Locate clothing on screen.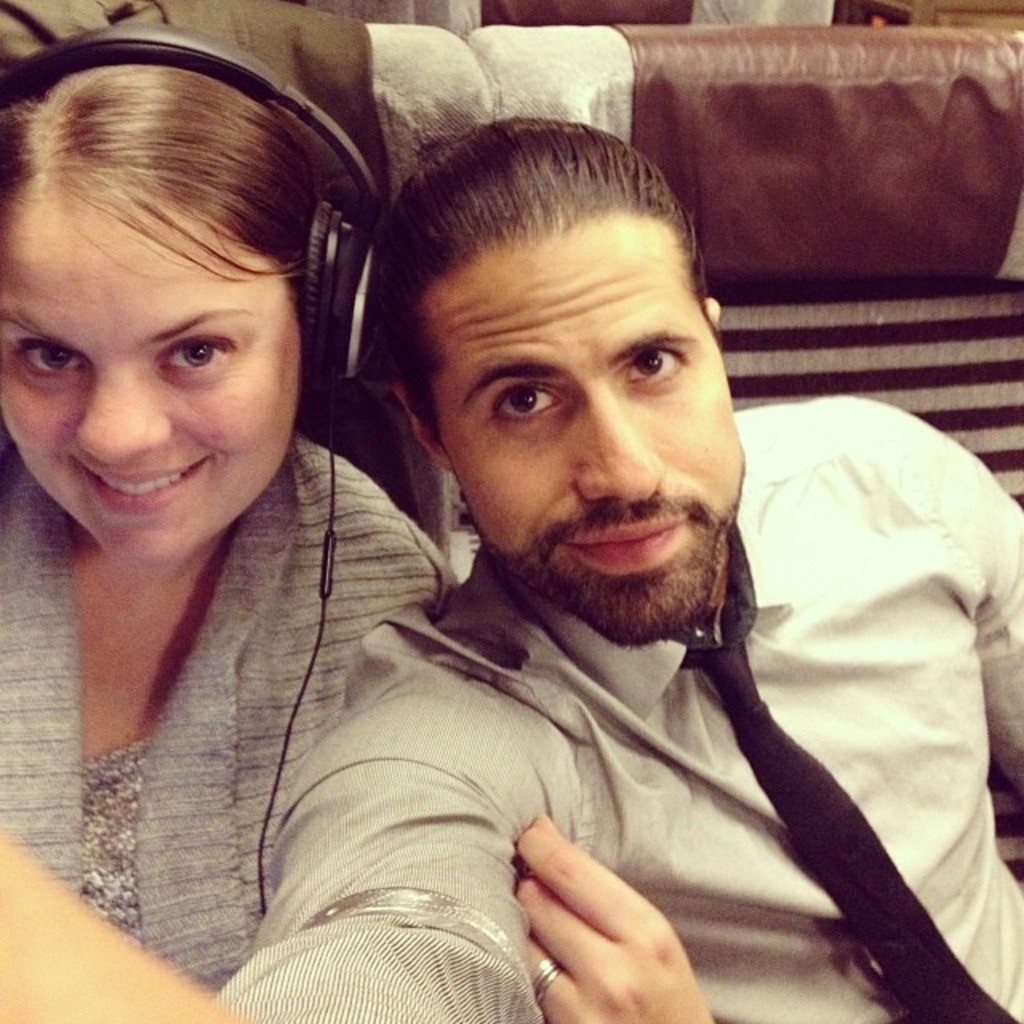
On screen at crop(203, 406, 1014, 1022).
